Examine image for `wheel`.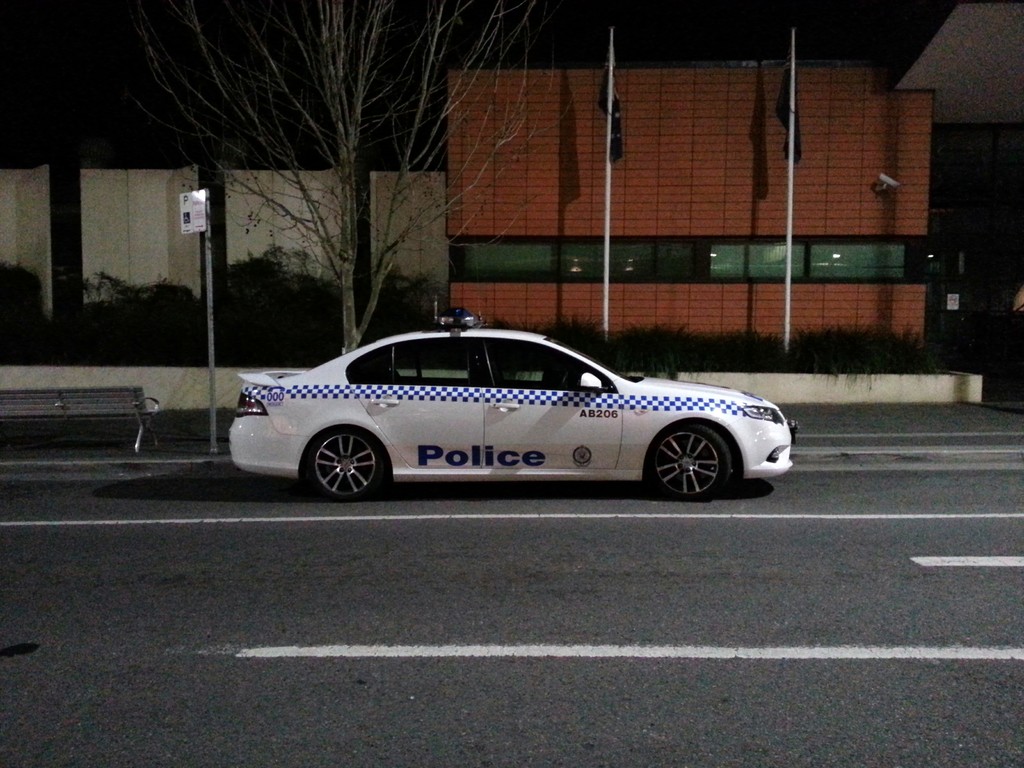
Examination result: detection(308, 428, 382, 500).
